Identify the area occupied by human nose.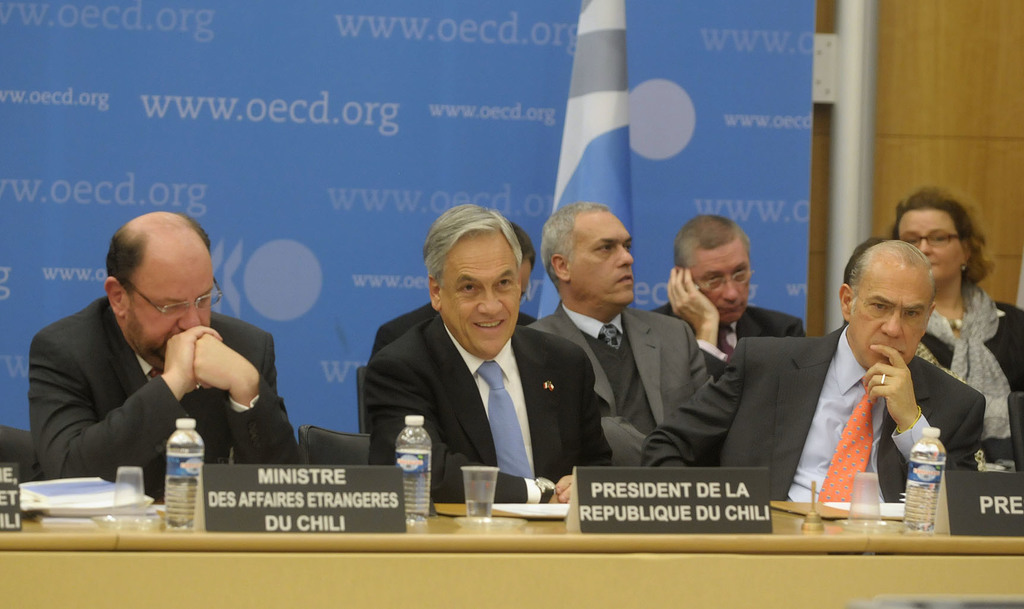
Area: select_region(615, 242, 632, 266).
